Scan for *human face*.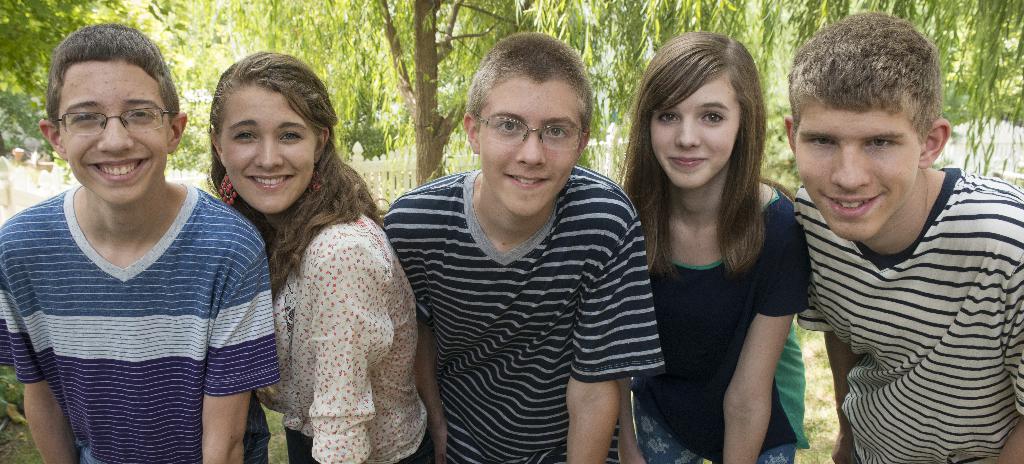
Scan result: <region>480, 82, 579, 216</region>.
